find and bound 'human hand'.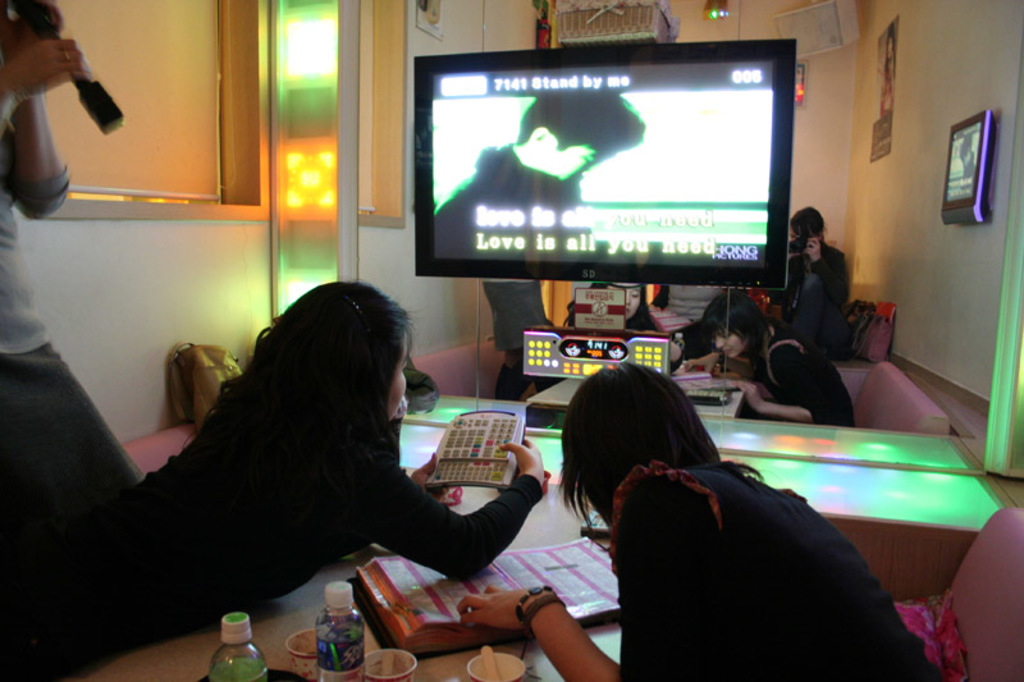
Bound: 686, 352, 719, 377.
